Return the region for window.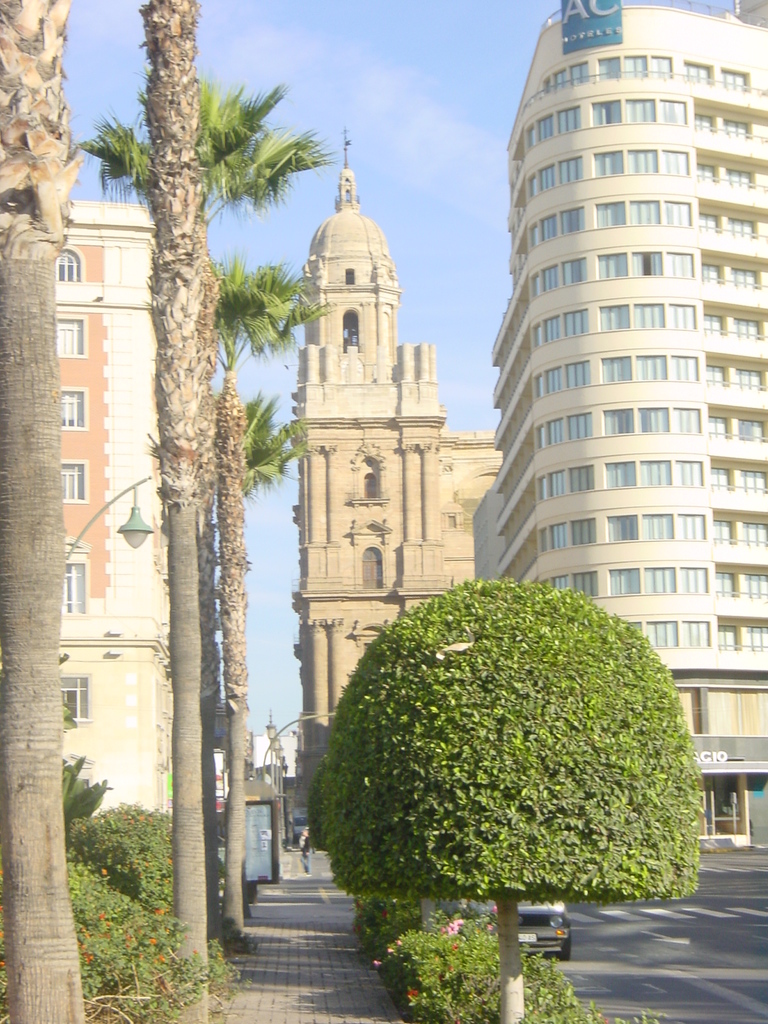
bbox(531, 324, 541, 348).
